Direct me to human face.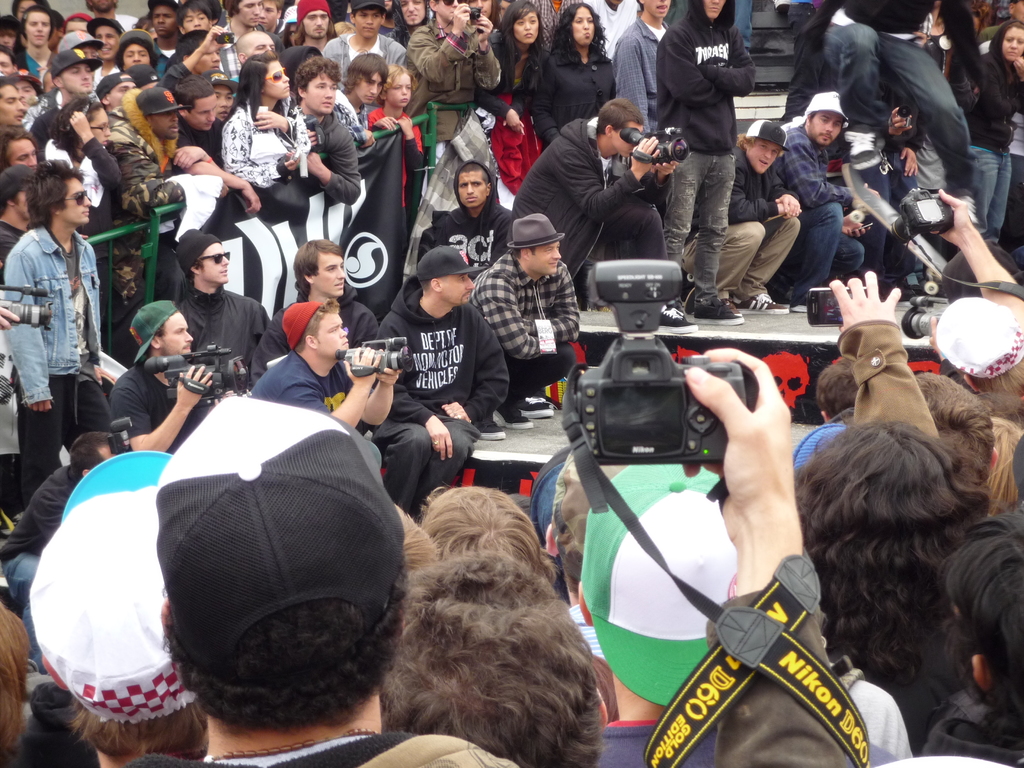
Direction: x1=194, y1=40, x2=221, y2=79.
